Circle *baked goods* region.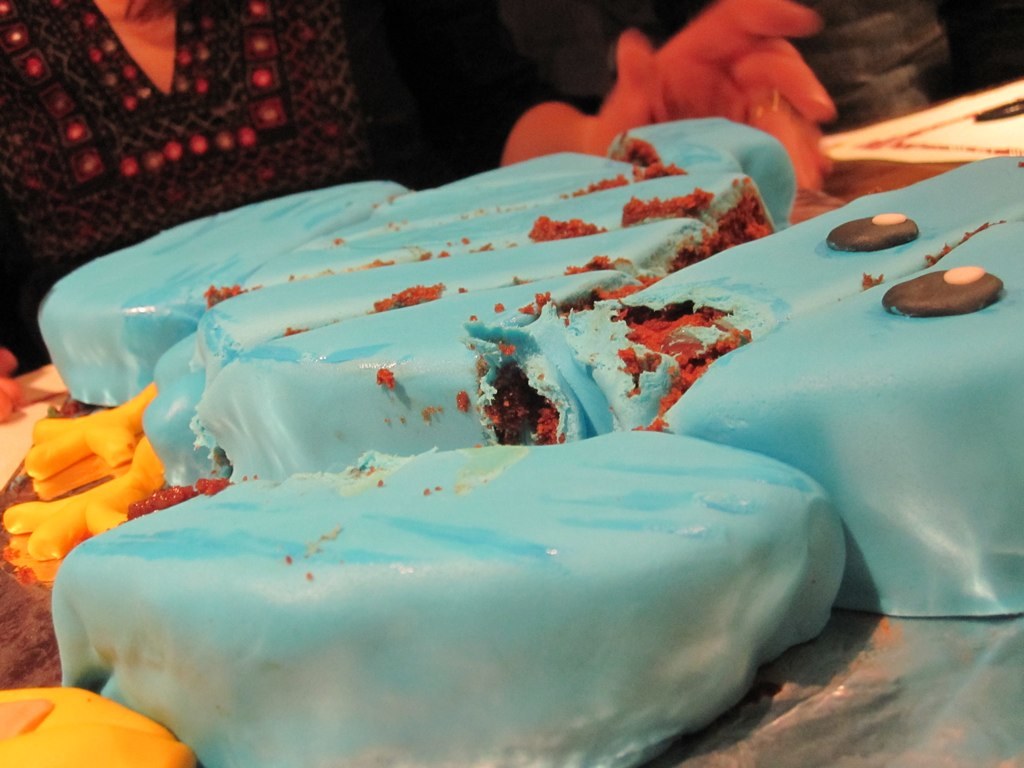
Region: 48,429,845,767.
